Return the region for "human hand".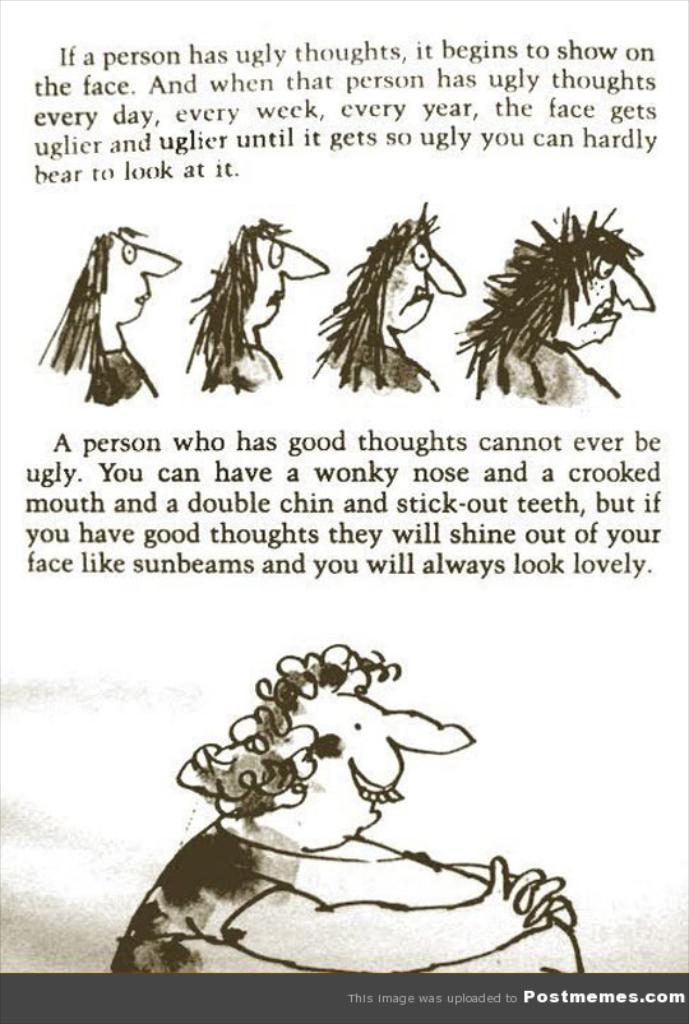
(504,876,554,930).
